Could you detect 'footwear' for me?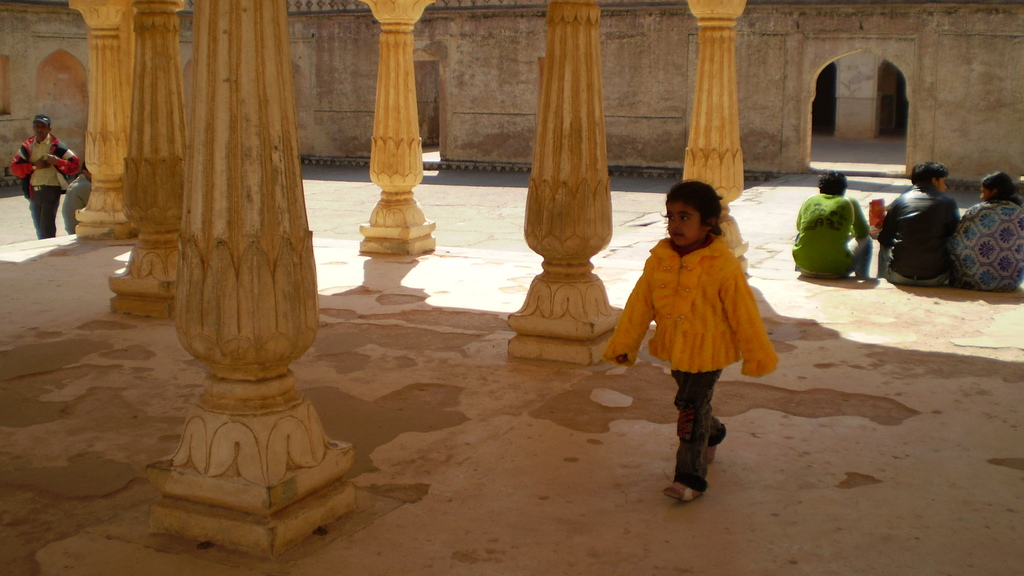
Detection result: detection(666, 470, 709, 502).
